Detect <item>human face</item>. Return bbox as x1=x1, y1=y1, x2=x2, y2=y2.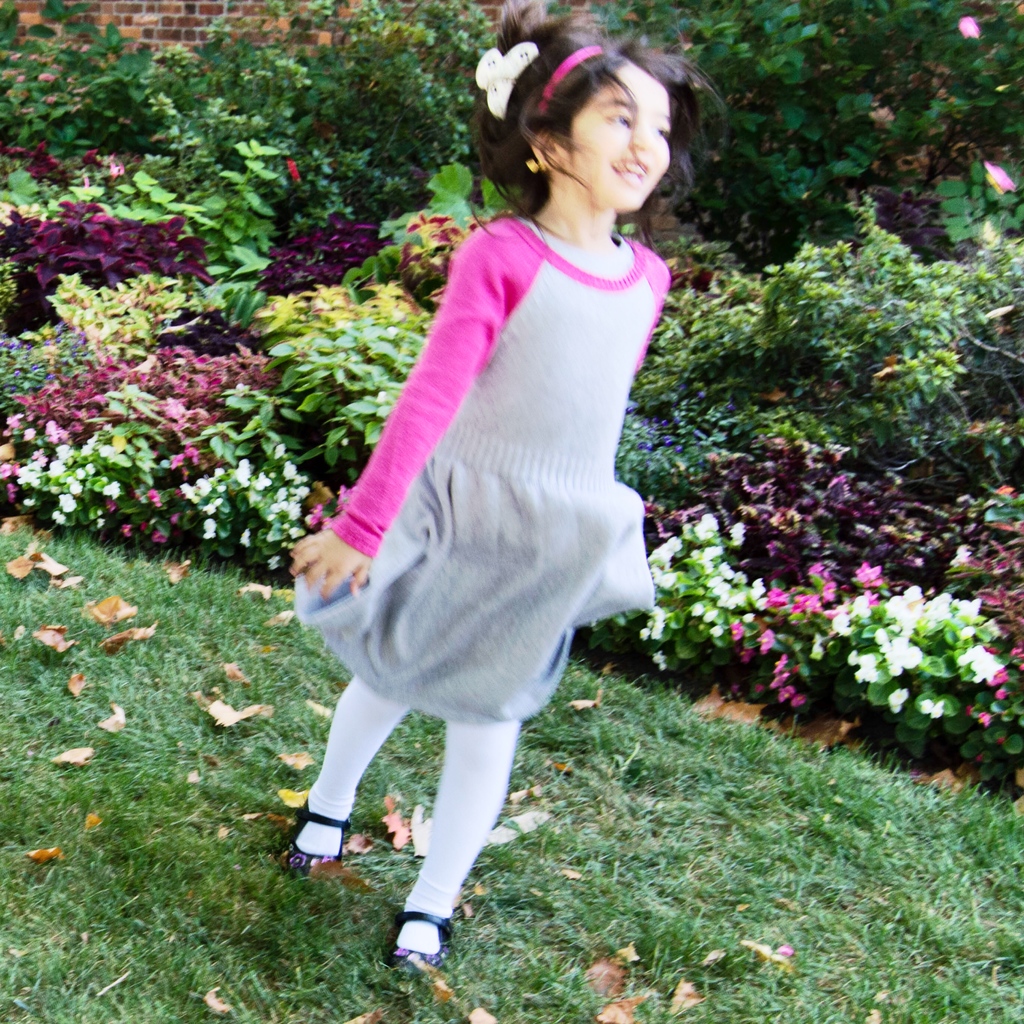
x1=572, y1=61, x2=671, y2=211.
